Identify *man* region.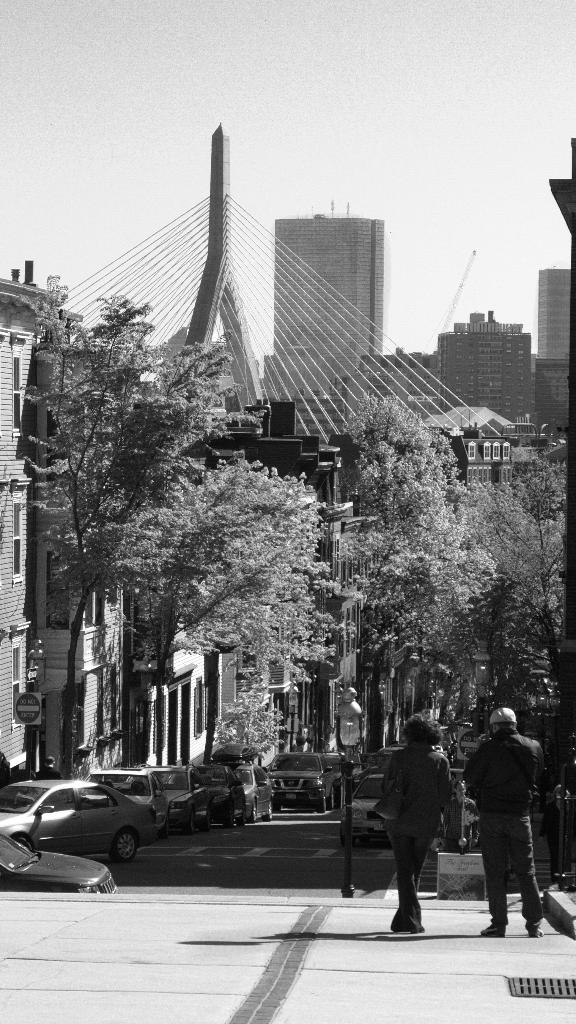
Region: <region>460, 696, 555, 940</region>.
